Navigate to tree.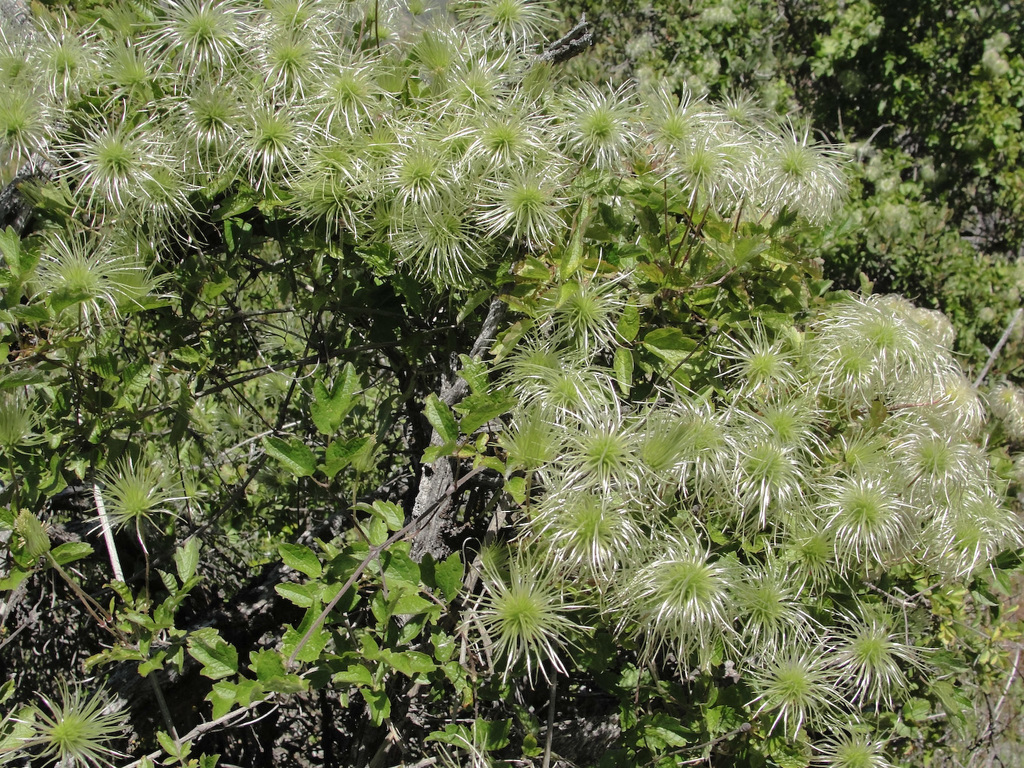
Navigation target: [left=0, top=0, right=1023, bottom=767].
